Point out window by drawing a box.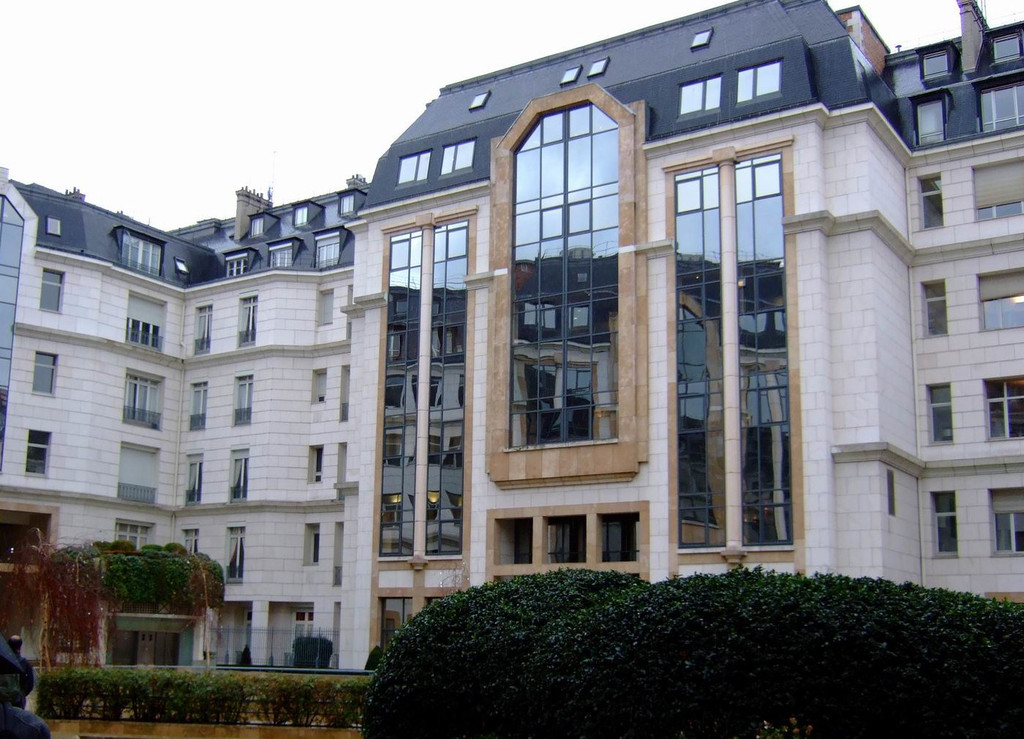
Rect(304, 446, 317, 484).
